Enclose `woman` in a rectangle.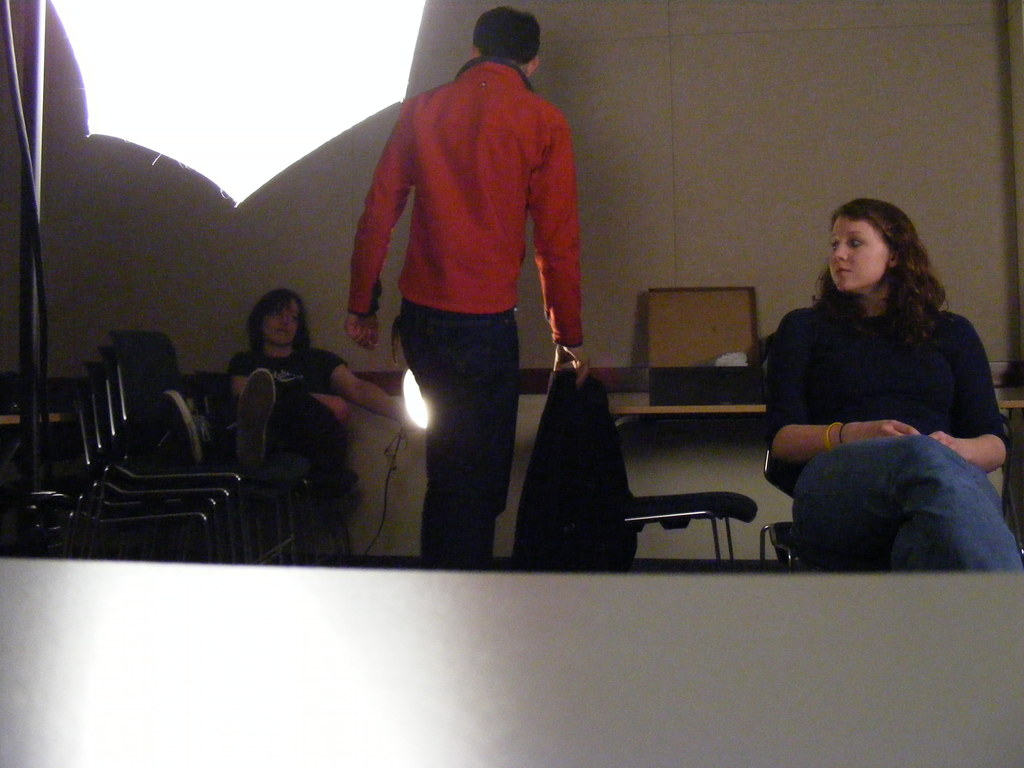
<box>231,289,408,463</box>.
